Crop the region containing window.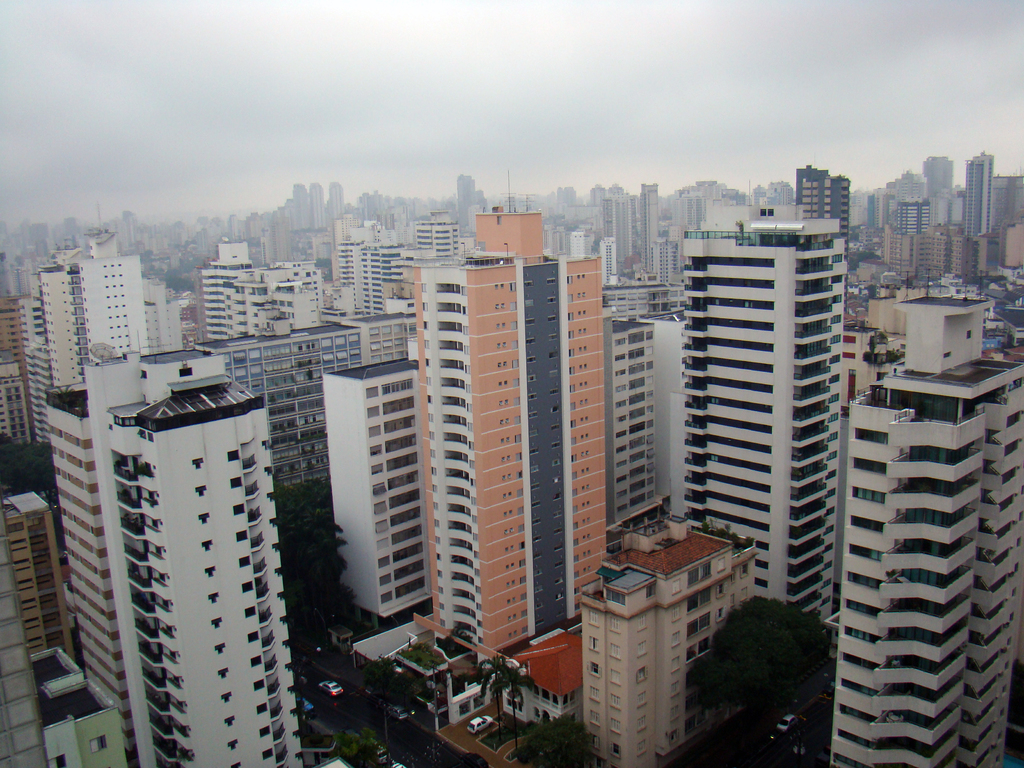
Crop region: (611, 616, 622, 633).
